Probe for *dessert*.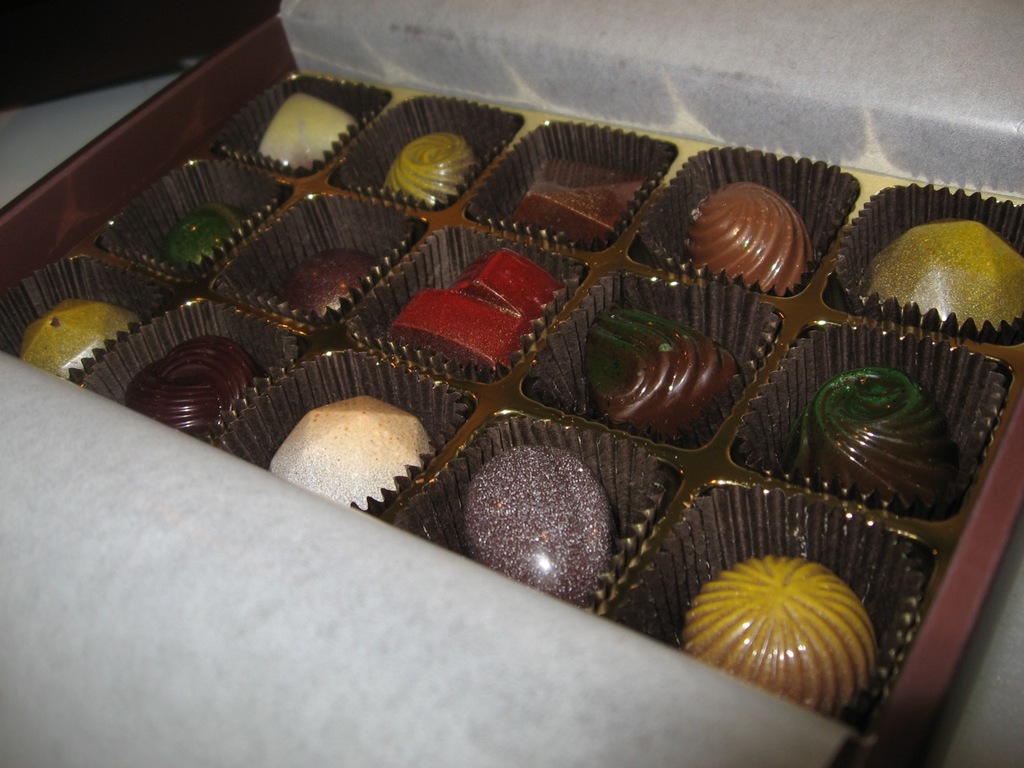
Probe result: l=465, t=442, r=614, b=601.
